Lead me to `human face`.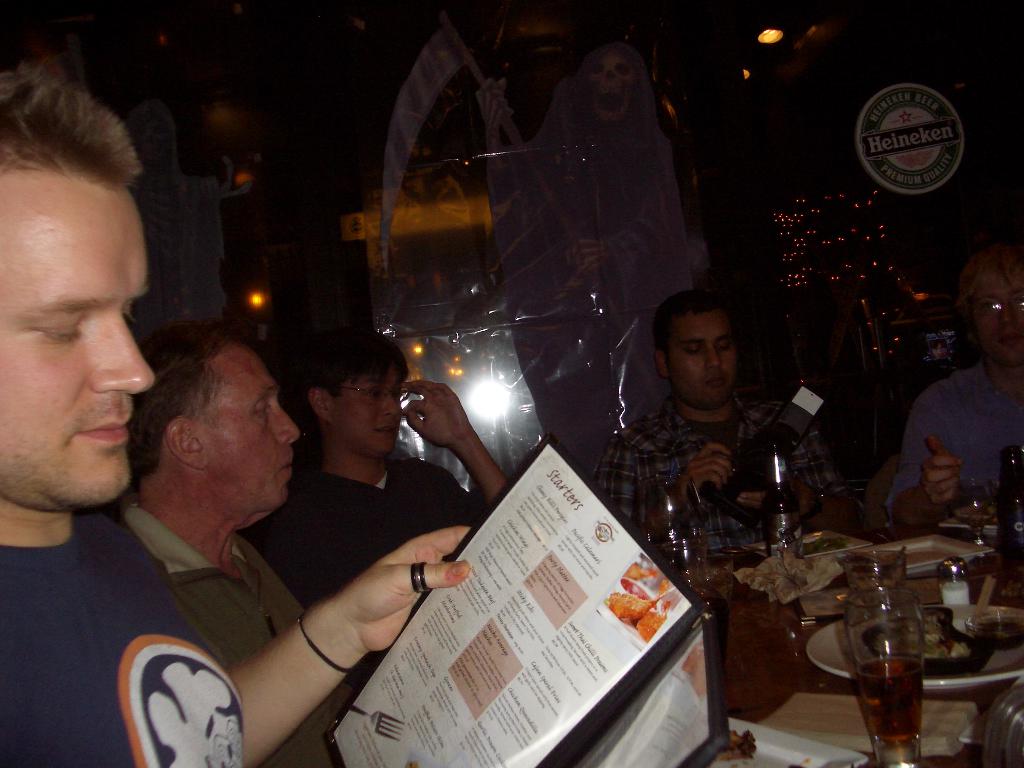
Lead to bbox=(198, 343, 301, 509).
